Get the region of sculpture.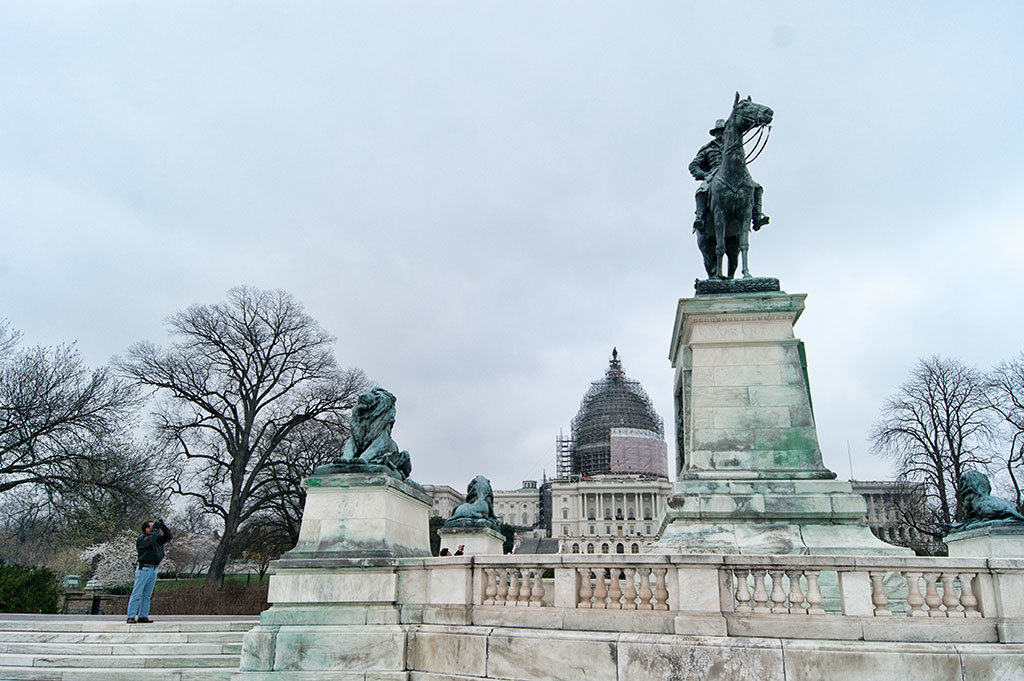
bbox=(313, 380, 414, 484).
